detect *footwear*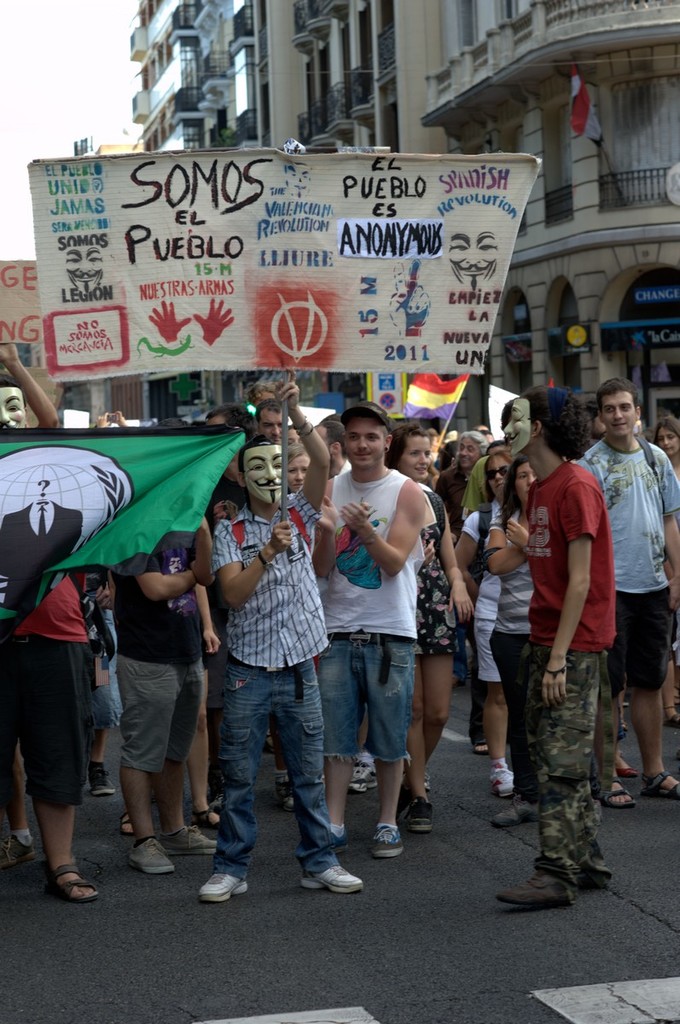
<region>192, 808, 218, 828</region>
